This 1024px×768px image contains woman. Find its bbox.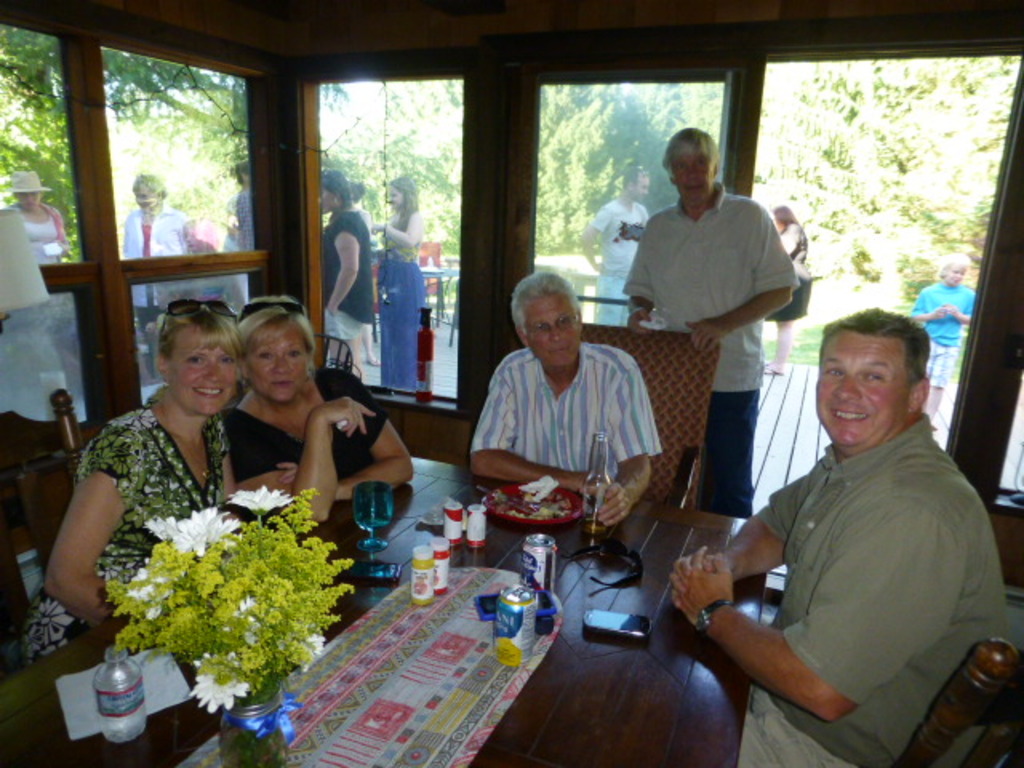
x1=122 y1=171 x2=184 y2=350.
